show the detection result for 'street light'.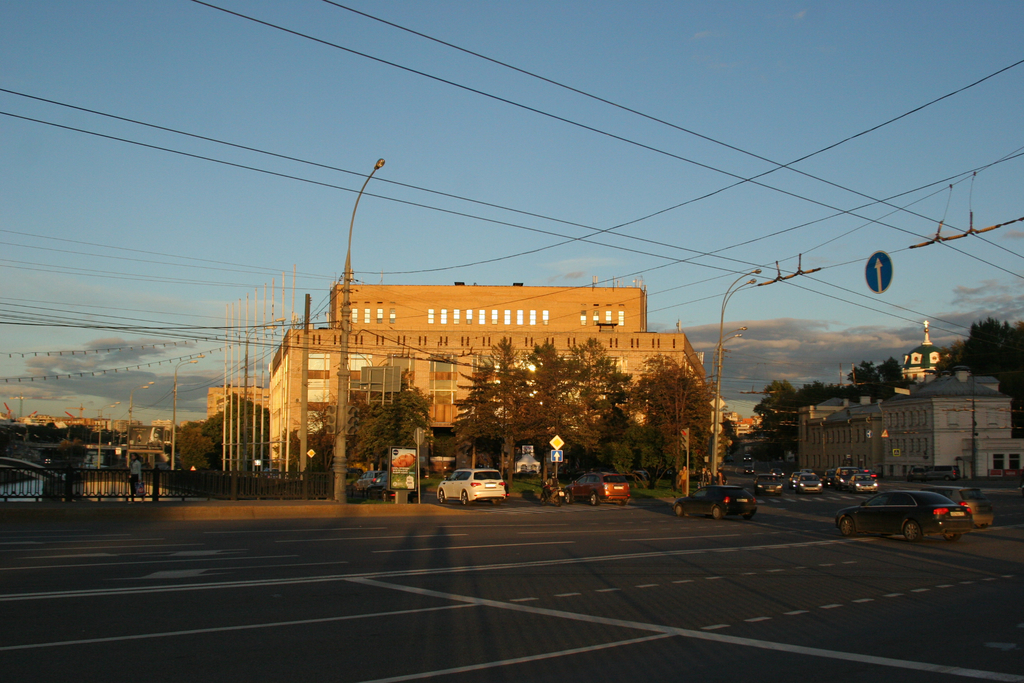
(333, 158, 396, 494).
